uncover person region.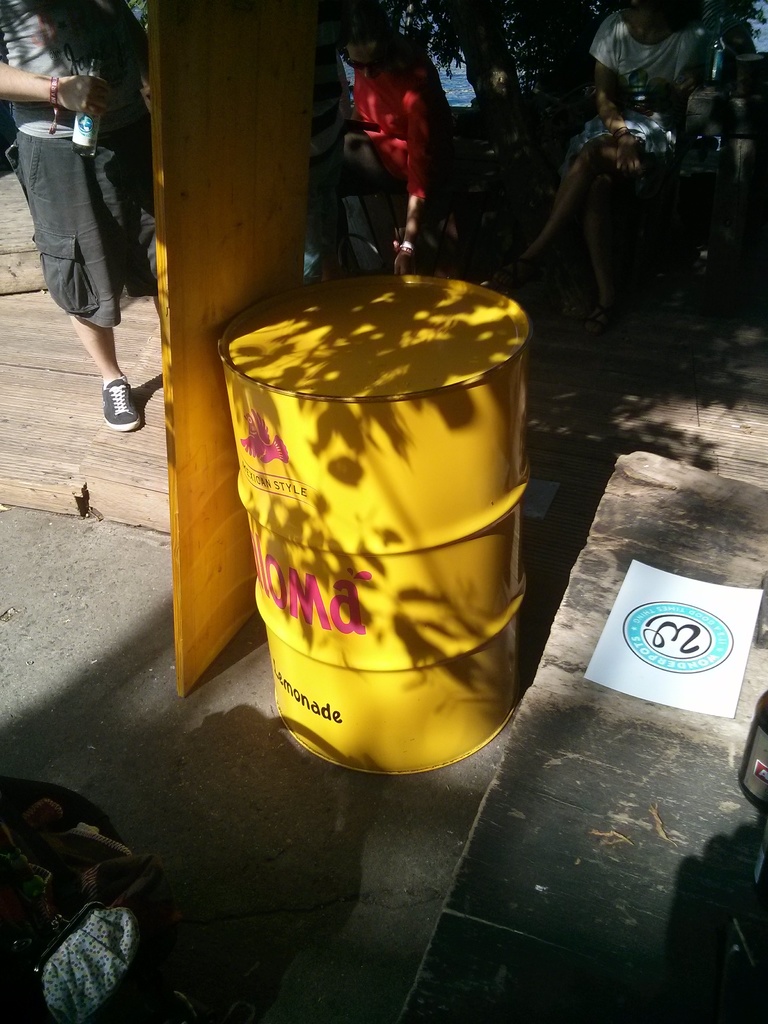
Uncovered: <bbox>489, 0, 718, 340</bbox>.
